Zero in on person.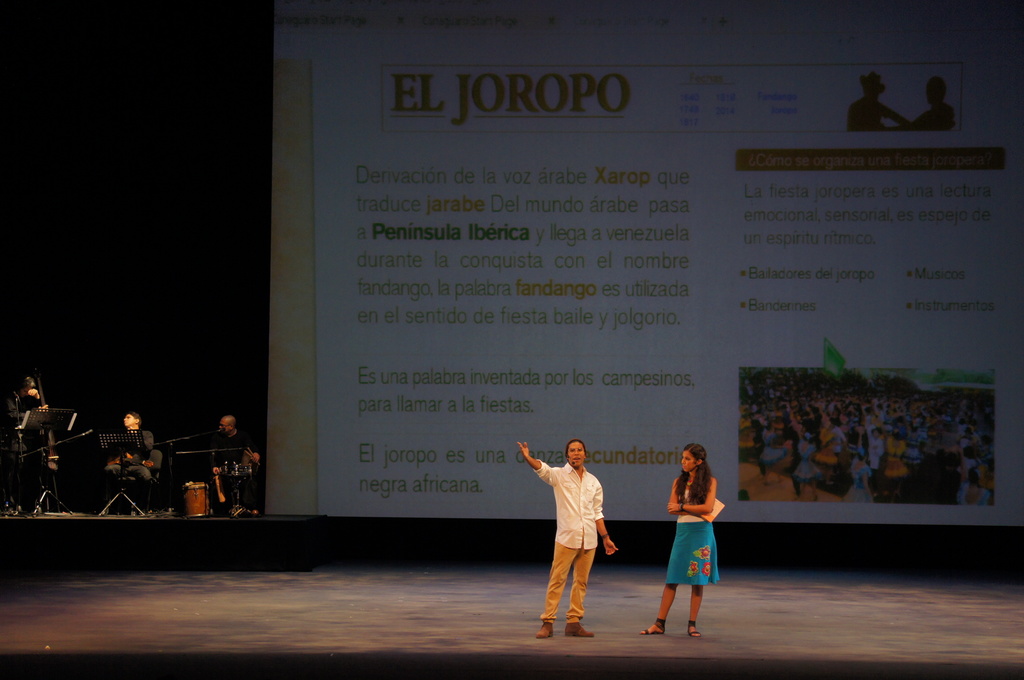
Zeroed in: {"x1": 108, "y1": 408, "x2": 165, "y2": 488}.
